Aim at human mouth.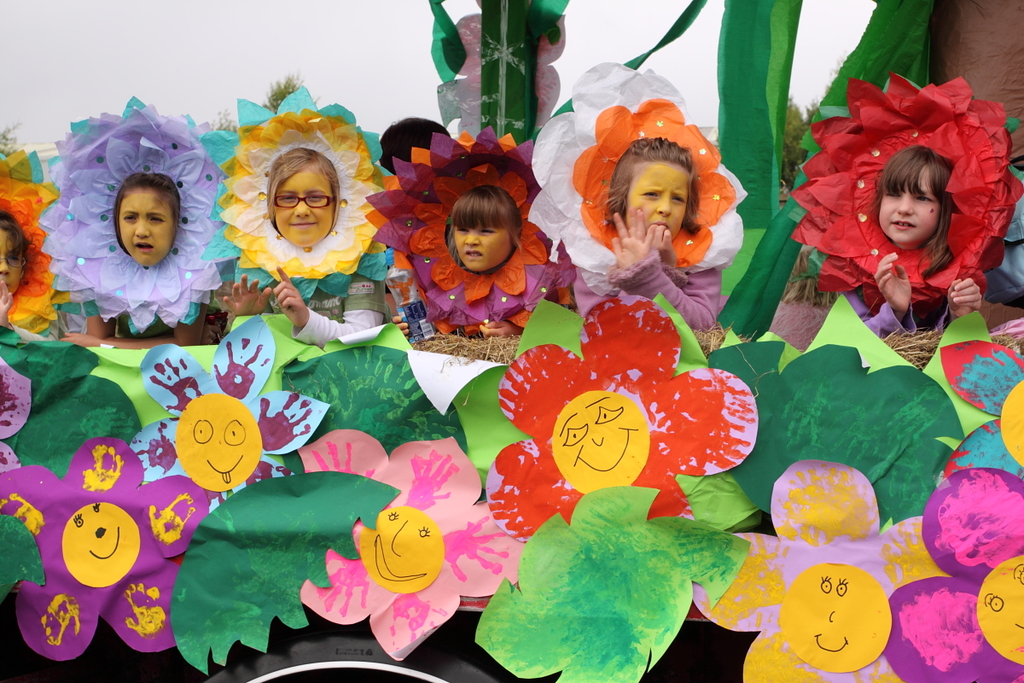
Aimed at {"left": 887, "top": 214, "right": 920, "bottom": 229}.
